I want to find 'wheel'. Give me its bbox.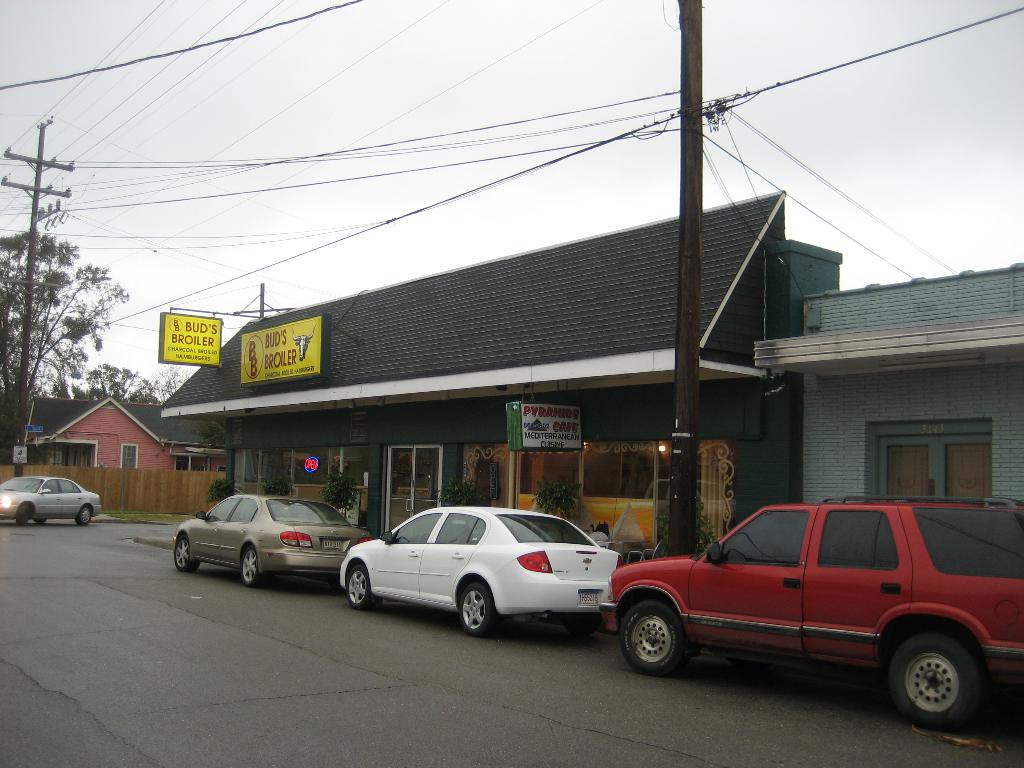
[left=237, top=544, right=269, bottom=589].
